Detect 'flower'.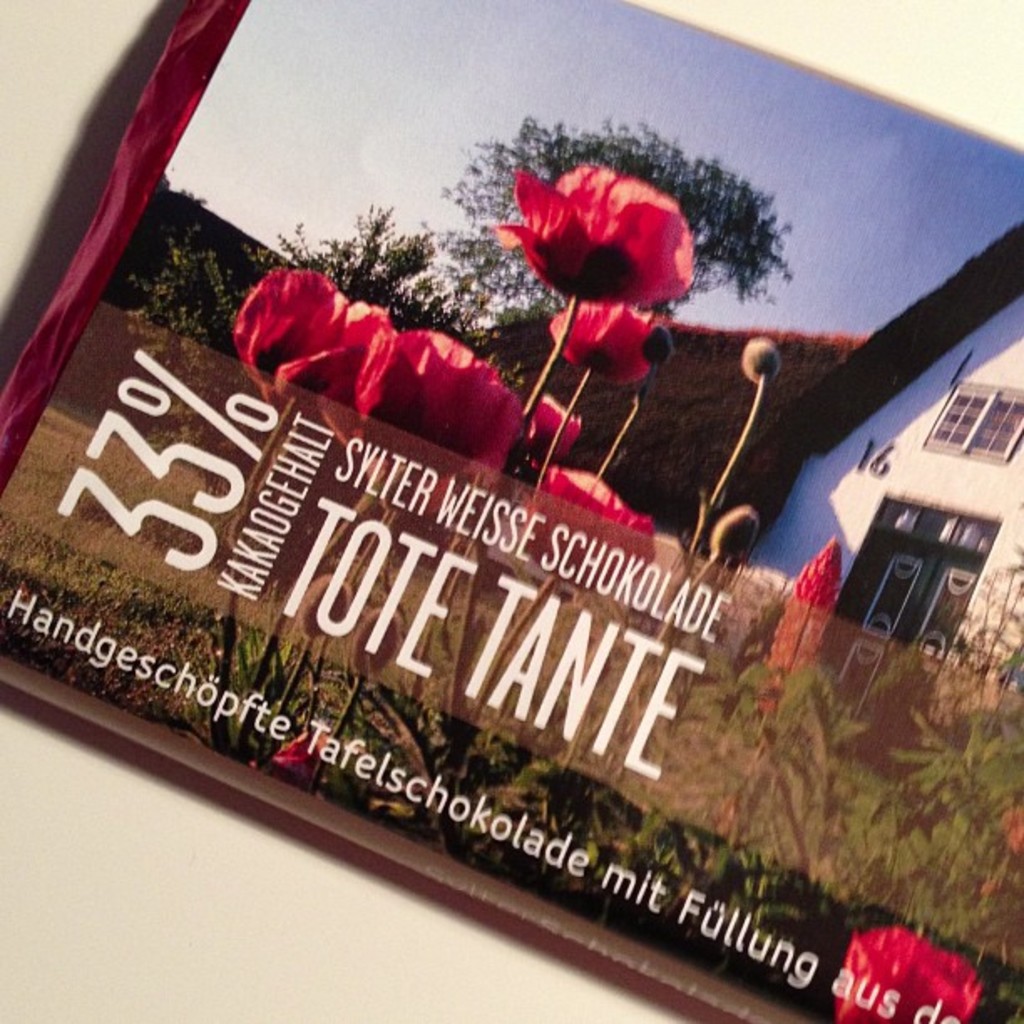
Detected at <region>550, 301, 648, 380</region>.
